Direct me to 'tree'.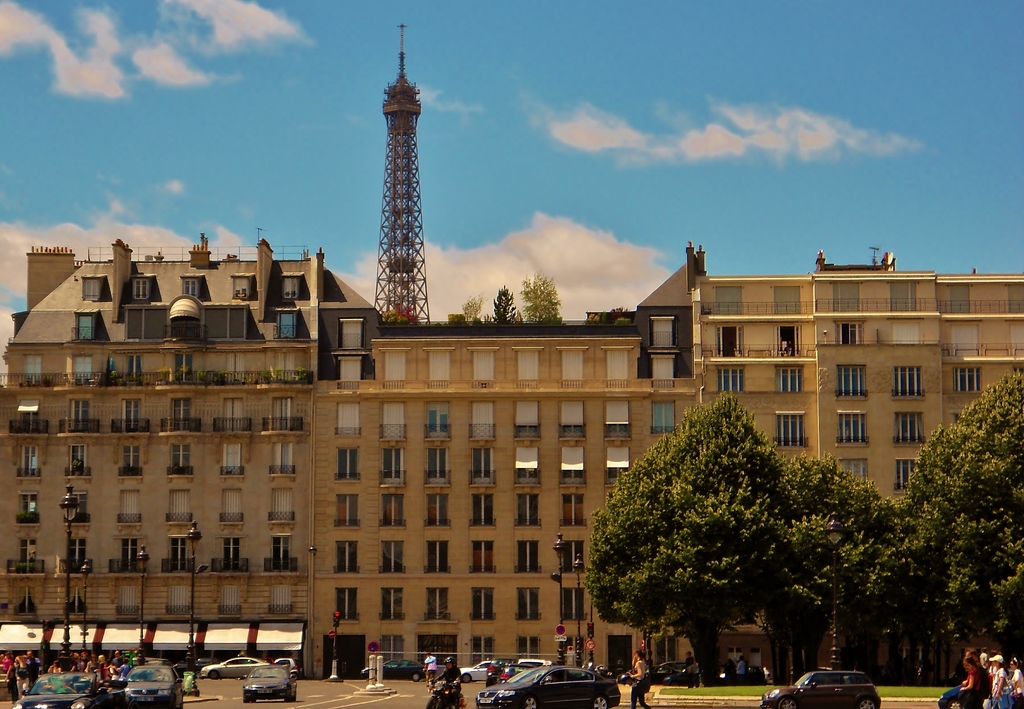
Direction: 463 296 479 325.
